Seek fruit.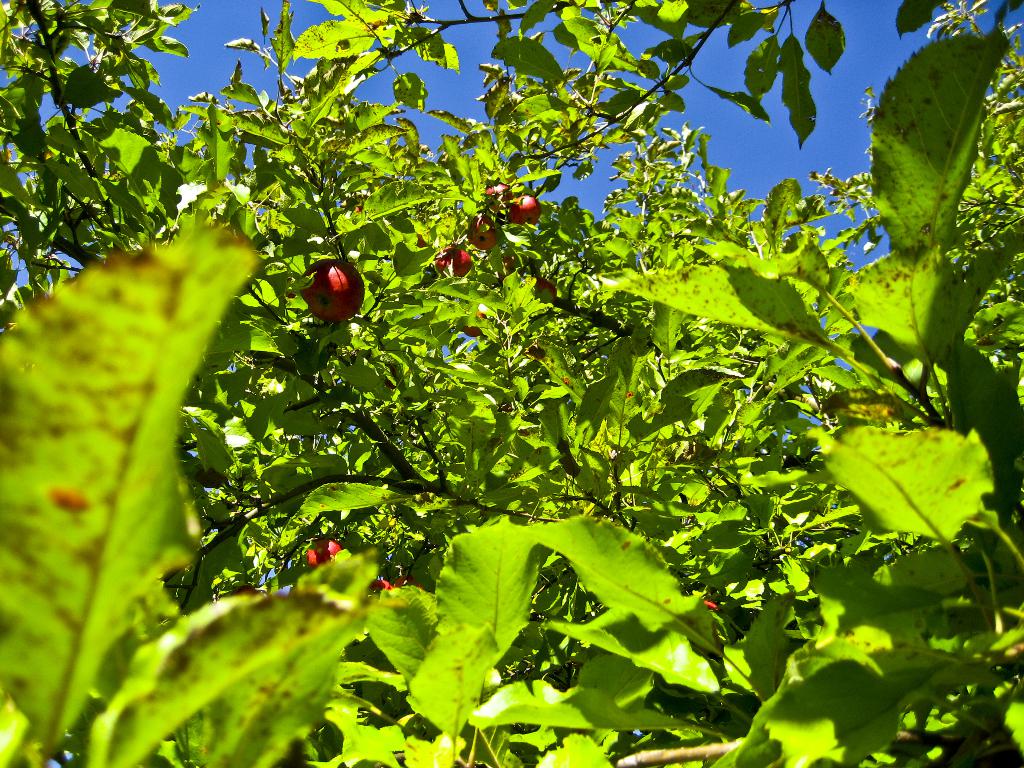
{"x1": 499, "y1": 253, "x2": 516, "y2": 284}.
